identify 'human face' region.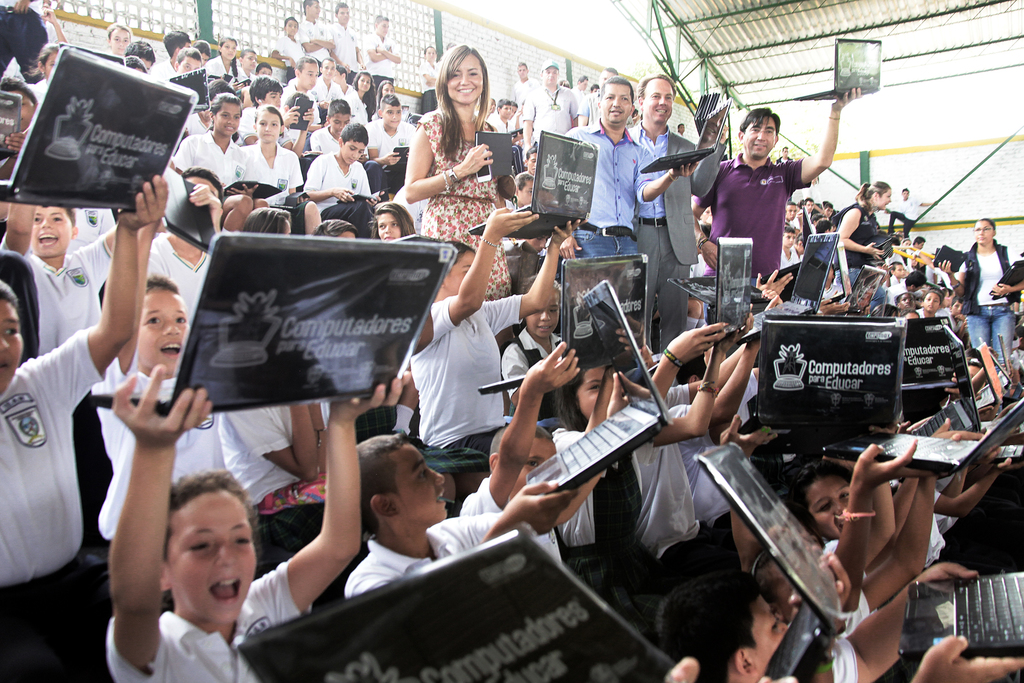
Region: 0/296/24/397.
